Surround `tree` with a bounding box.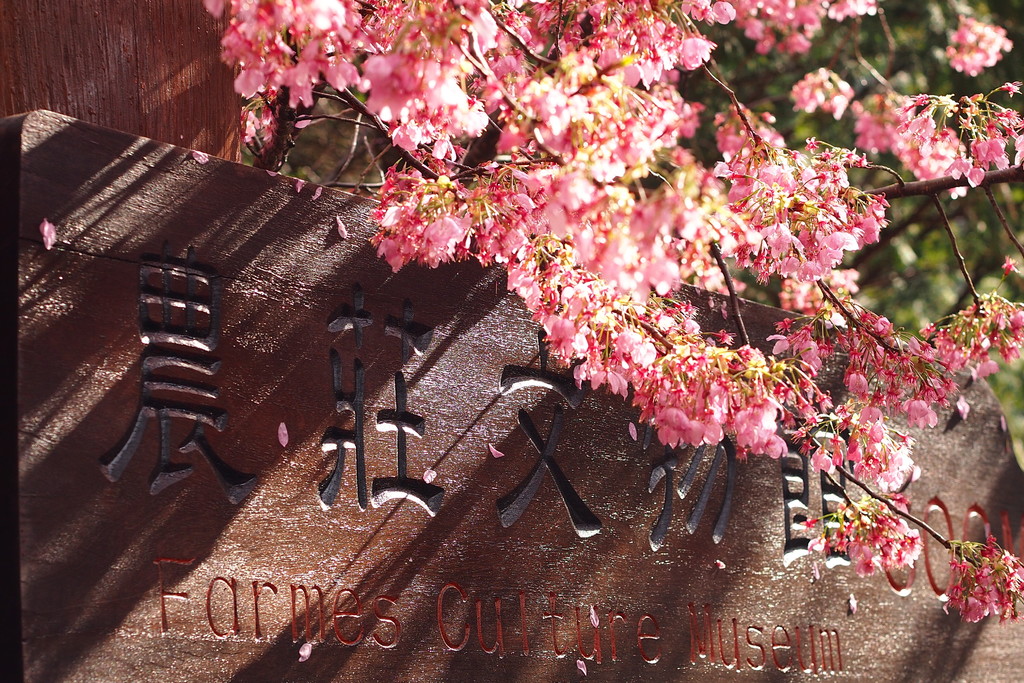
[x1=202, y1=0, x2=1023, y2=625].
